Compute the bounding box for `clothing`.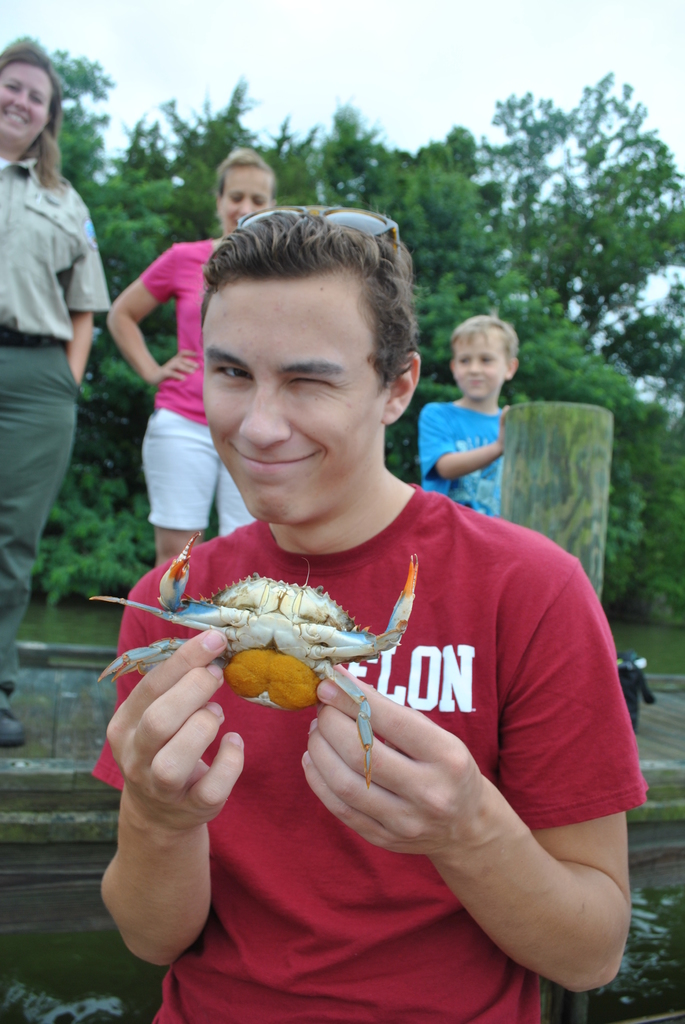
423, 392, 508, 508.
